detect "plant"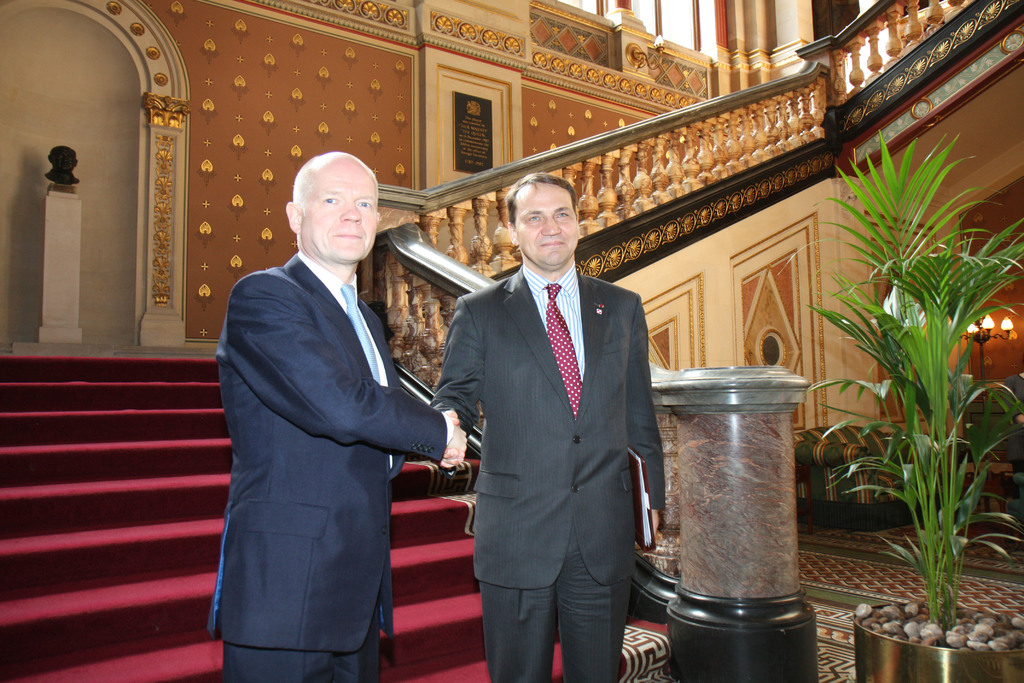
(left=829, top=154, right=986, bottom=627)
